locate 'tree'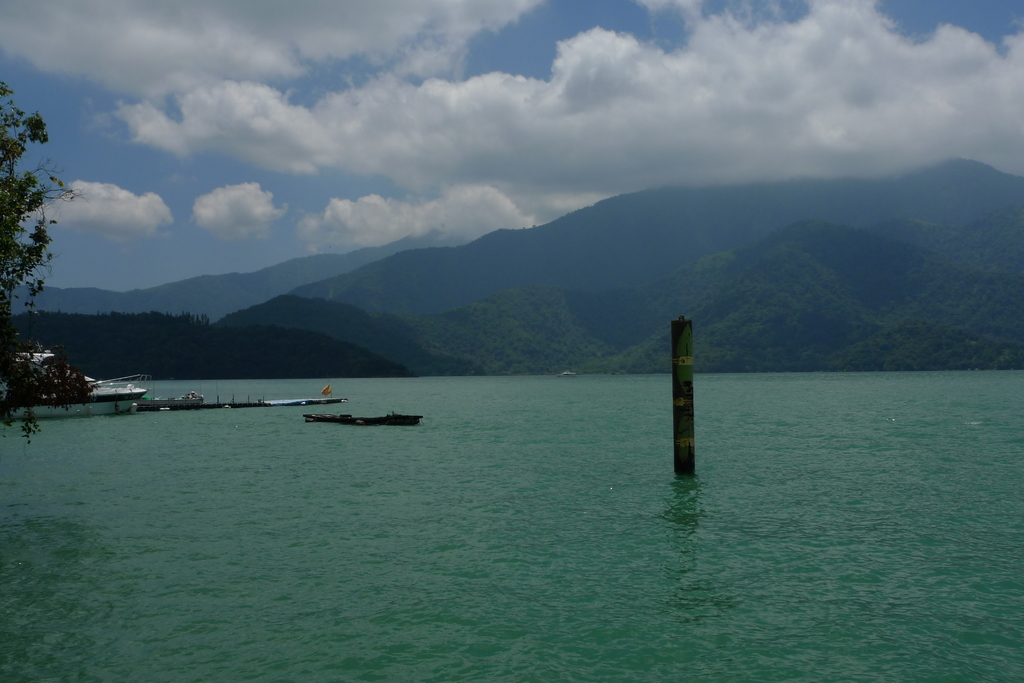
0:68:95:451
